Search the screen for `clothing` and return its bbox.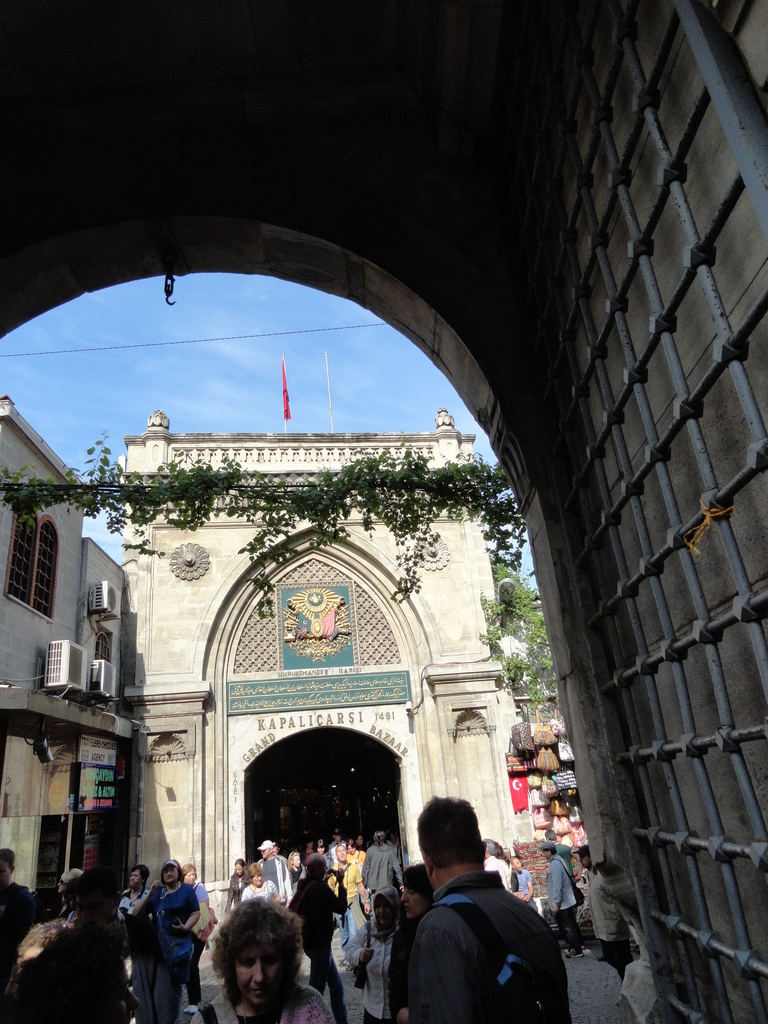
Found: (119,883,154,974).
